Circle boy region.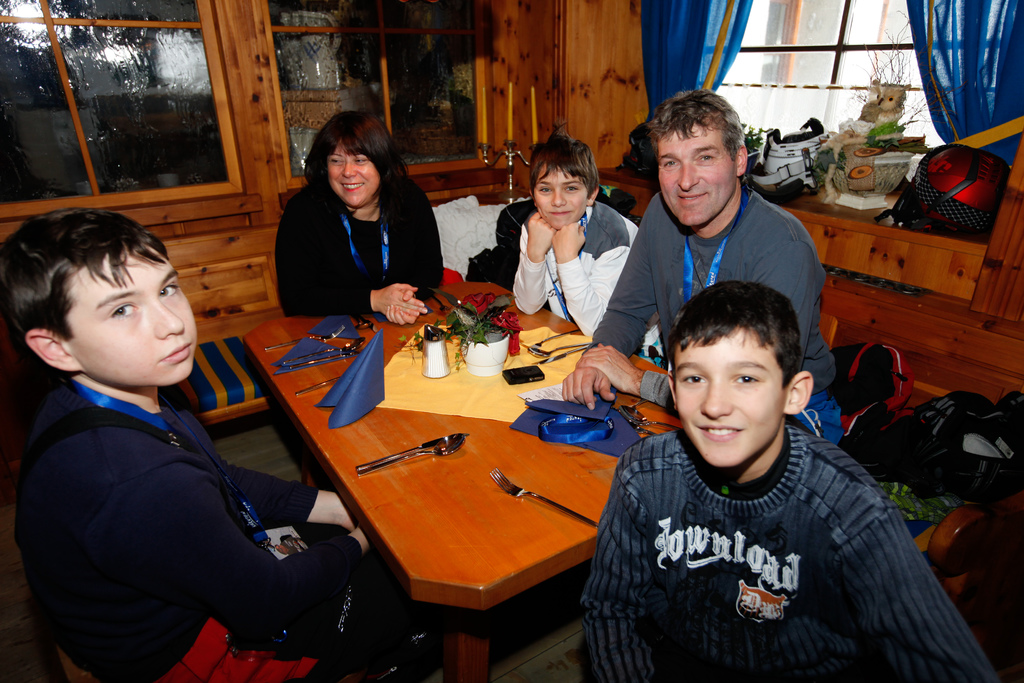
Region: 282,124,459,325.
